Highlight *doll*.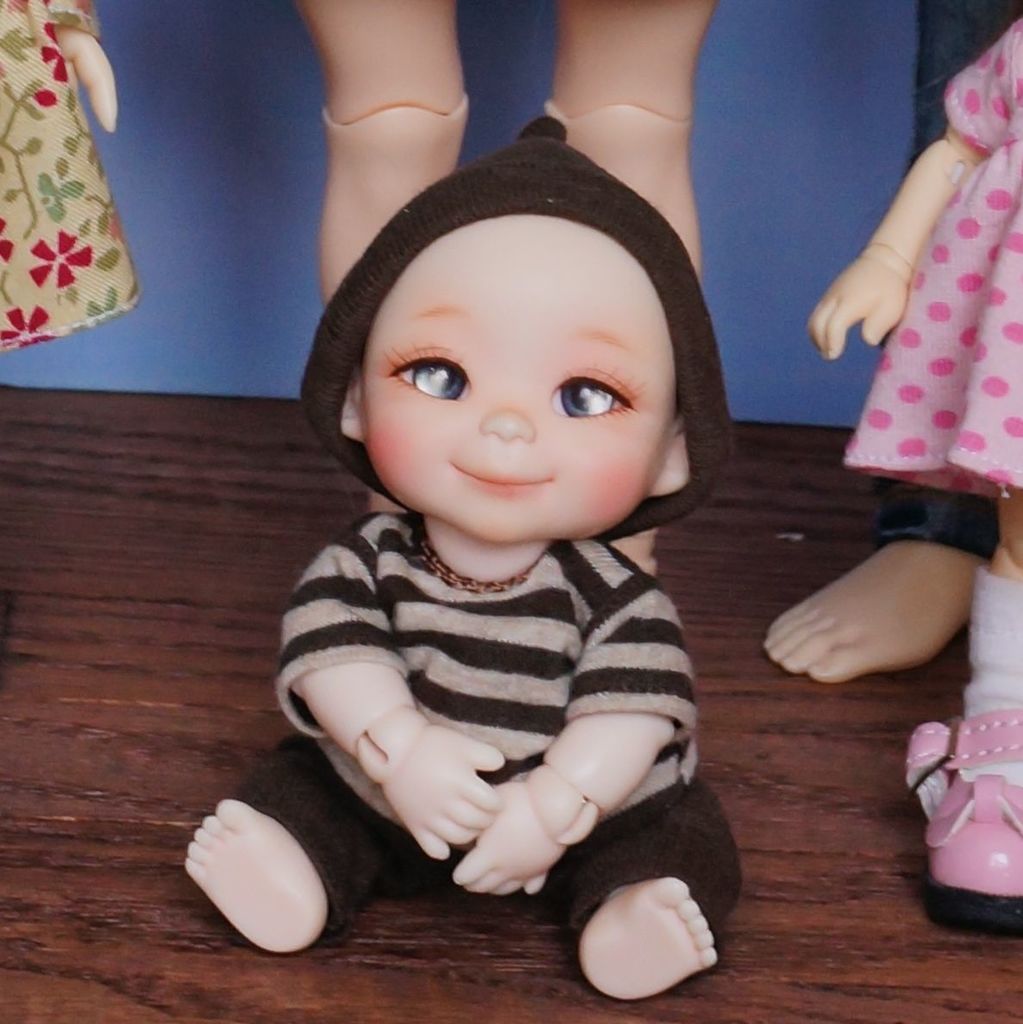
Highlighted region: <region>795, 8, 1022, 907</region>.
